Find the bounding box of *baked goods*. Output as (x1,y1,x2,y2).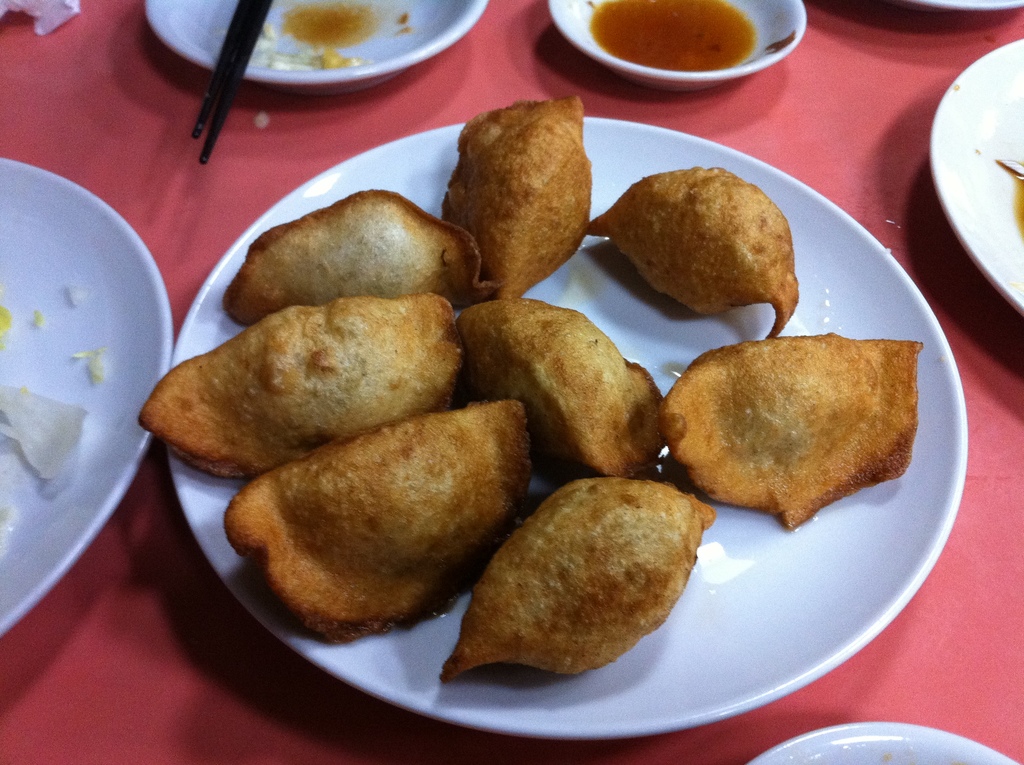
(586,164,799,342).
